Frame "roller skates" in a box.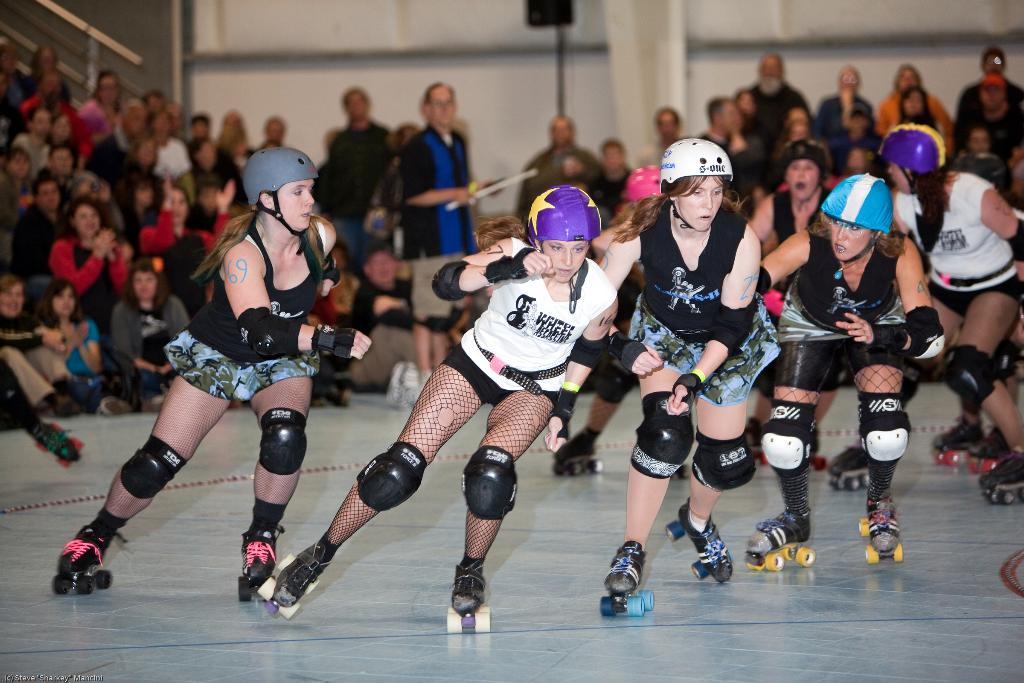
<box>746,508,819,573</box>.
